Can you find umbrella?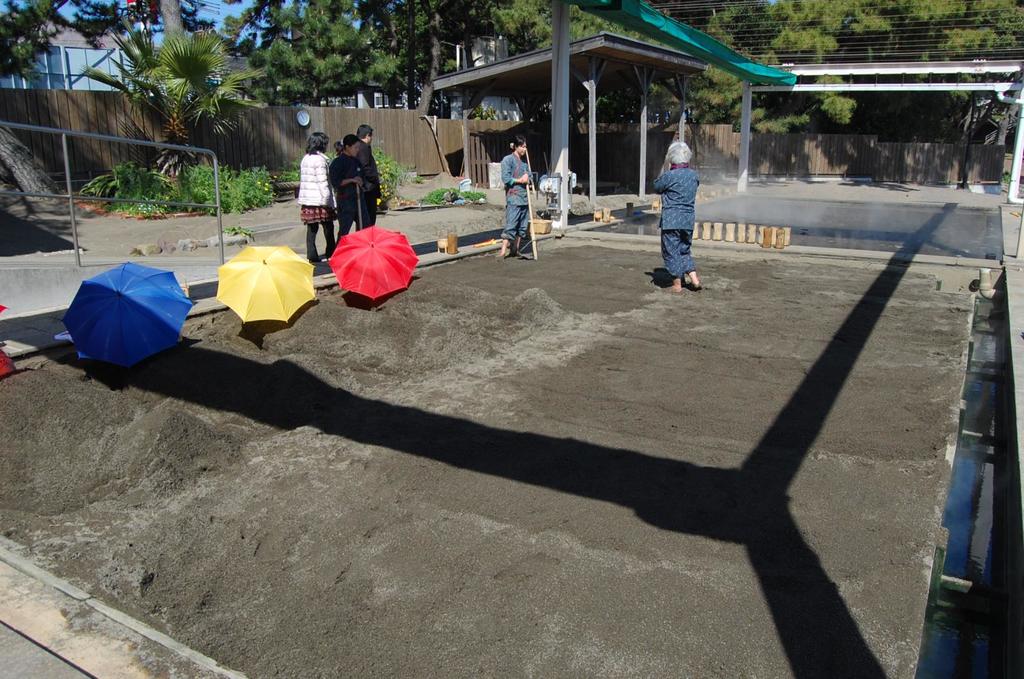
Yes, bounding box: (left=216, top=245, right=314, bottom=323).
